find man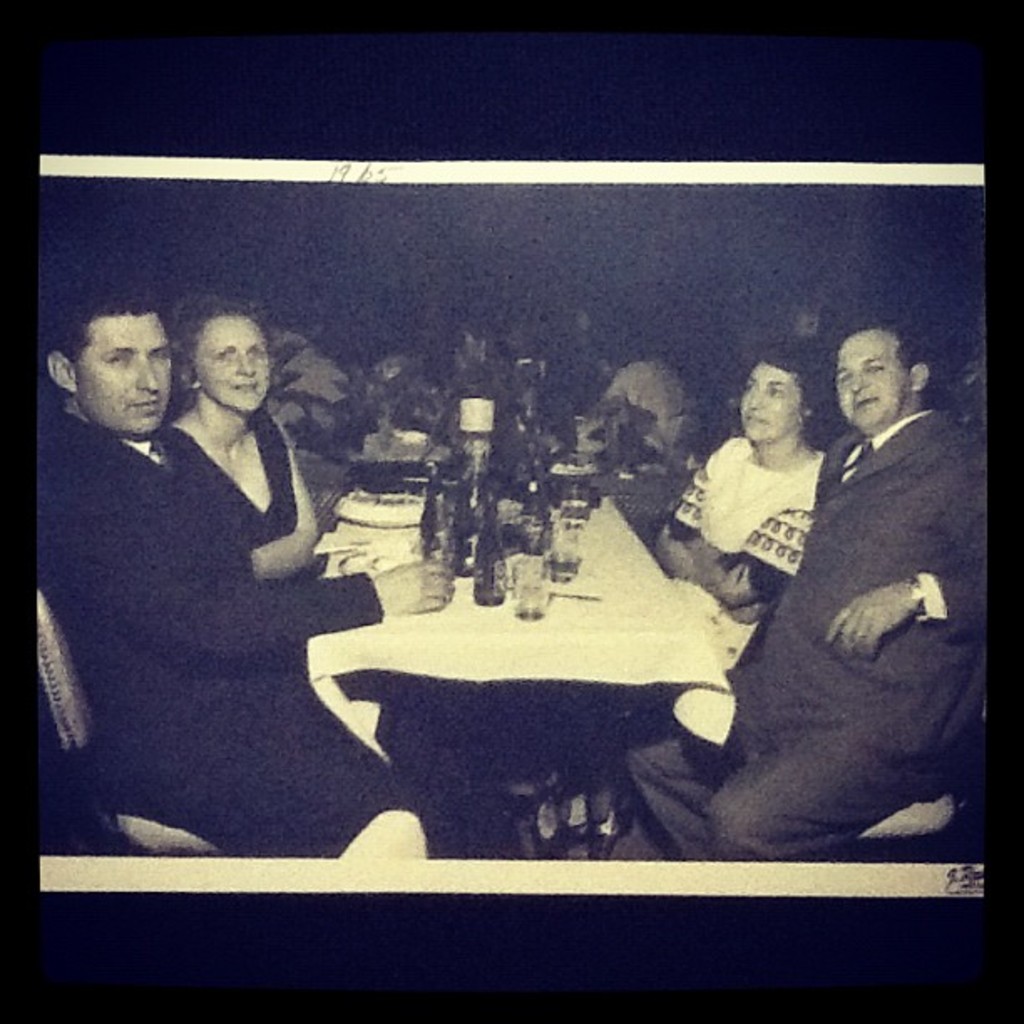
left=35, top=274, right=433, bottom=860
